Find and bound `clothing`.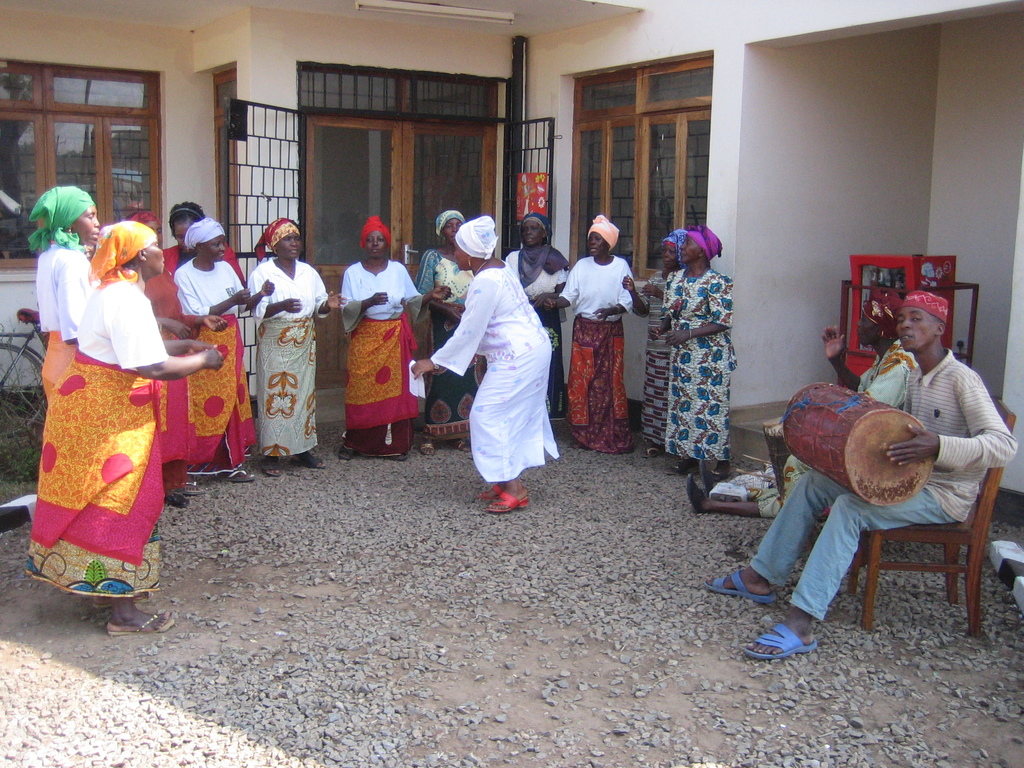
Bound: (x1=735, y1=344, x2=918, y2=520).
